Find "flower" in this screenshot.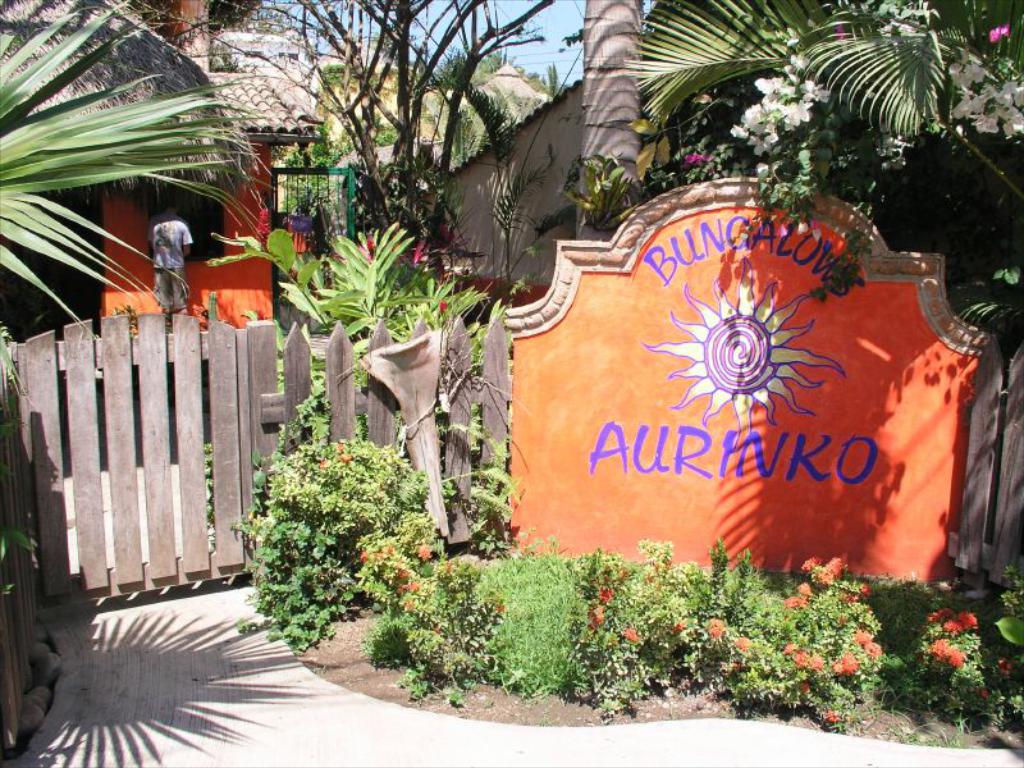
The bounding box for "flower" is [991,652,1012,678].
